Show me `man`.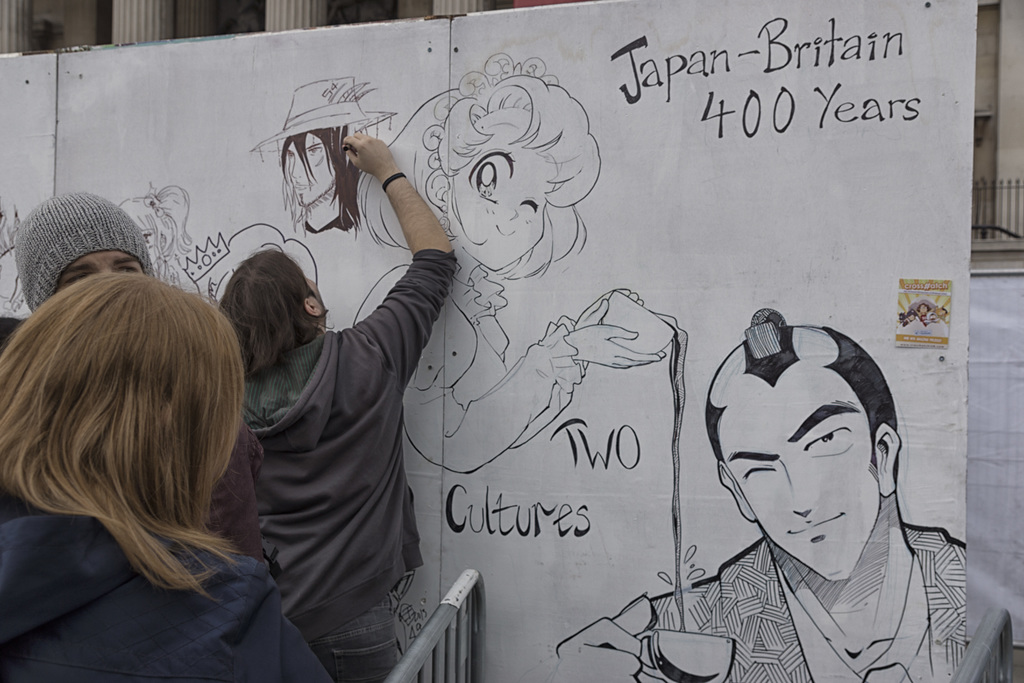
`man` is here: 244,76,397,238.
